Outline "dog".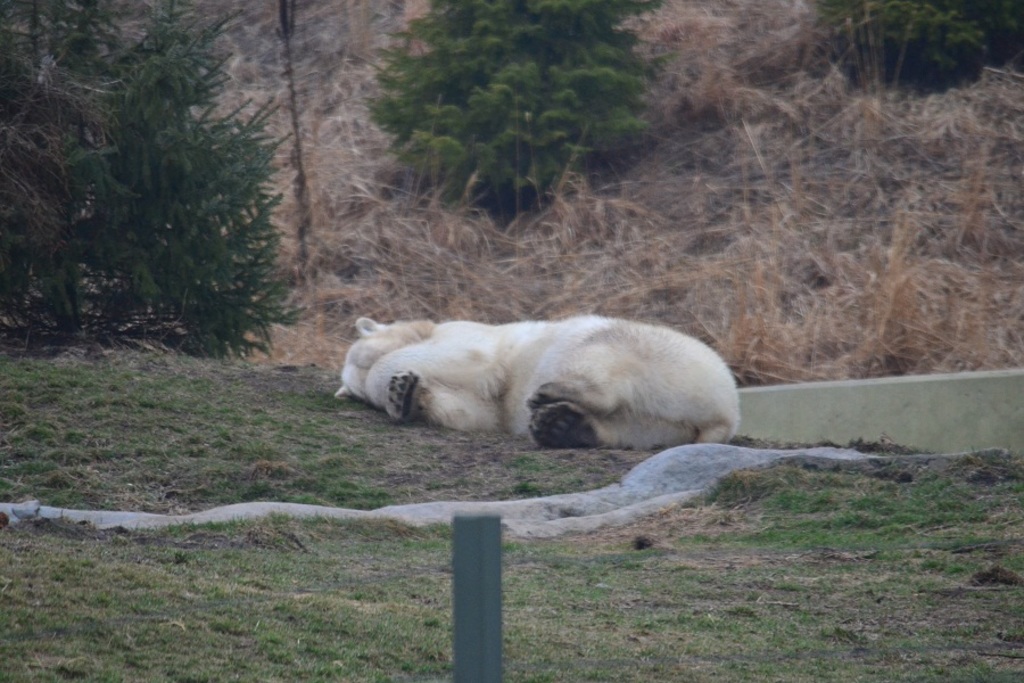
Outline: [left=331, top=315, right=738, bottom=452].
